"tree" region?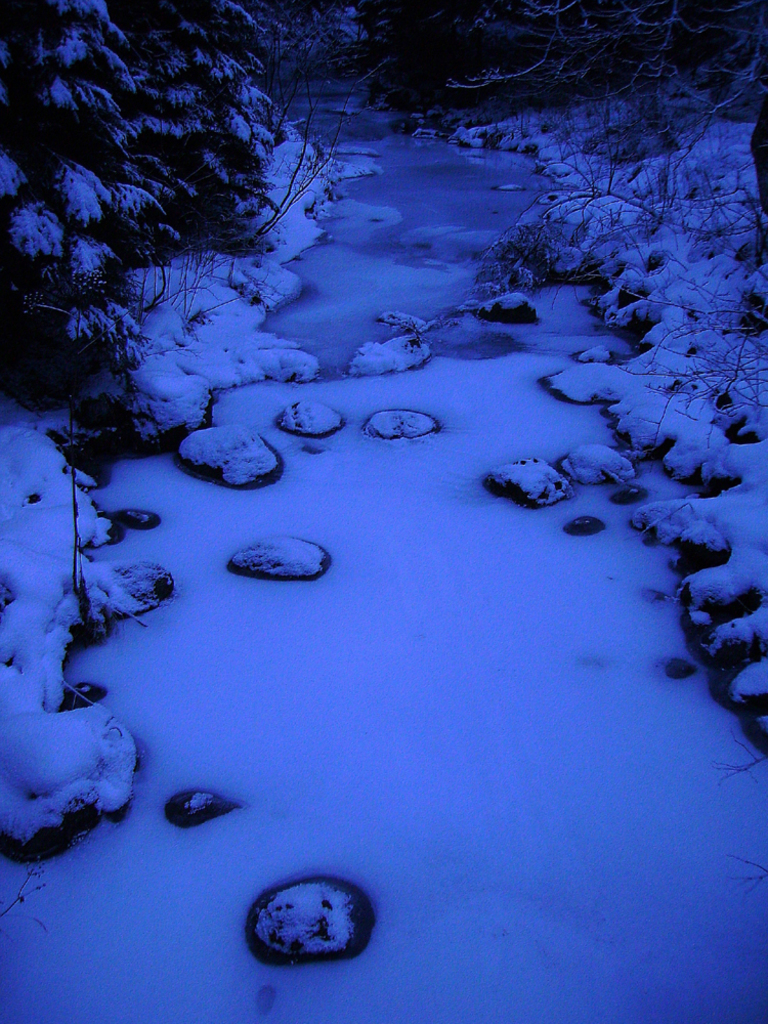
x1=118 y1=0 x2=299 y2=264
